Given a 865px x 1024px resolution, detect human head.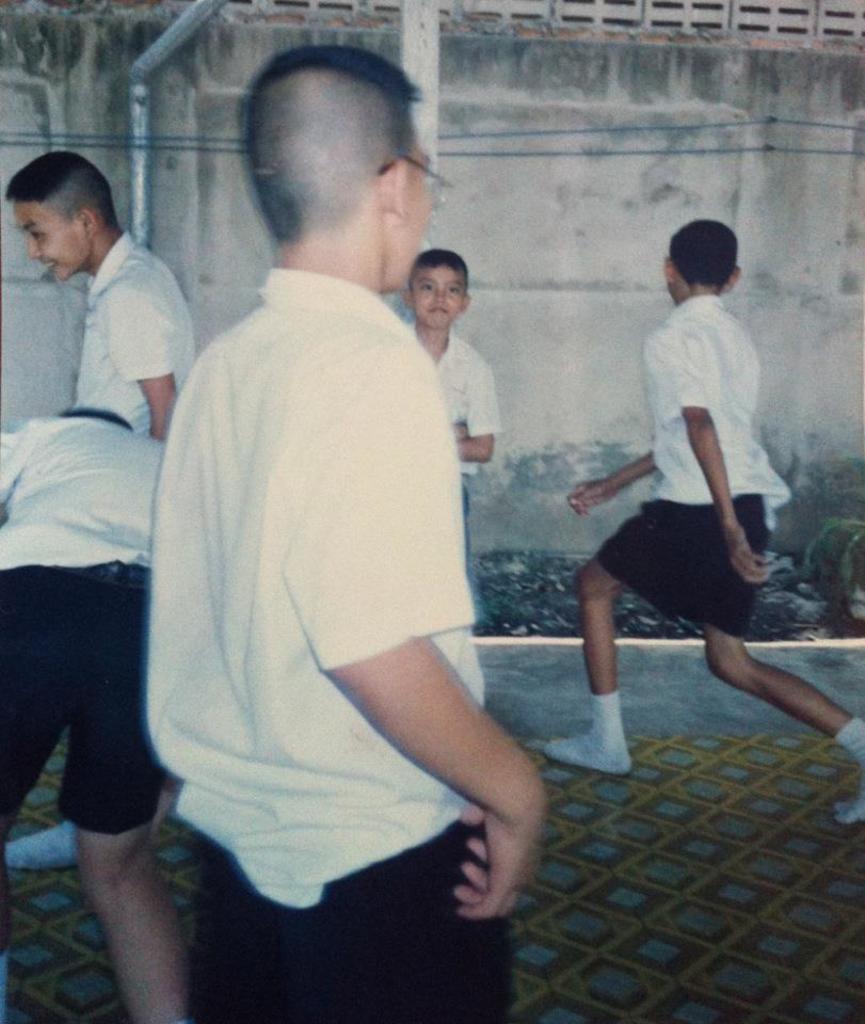
(230, 45, 449, 281).
